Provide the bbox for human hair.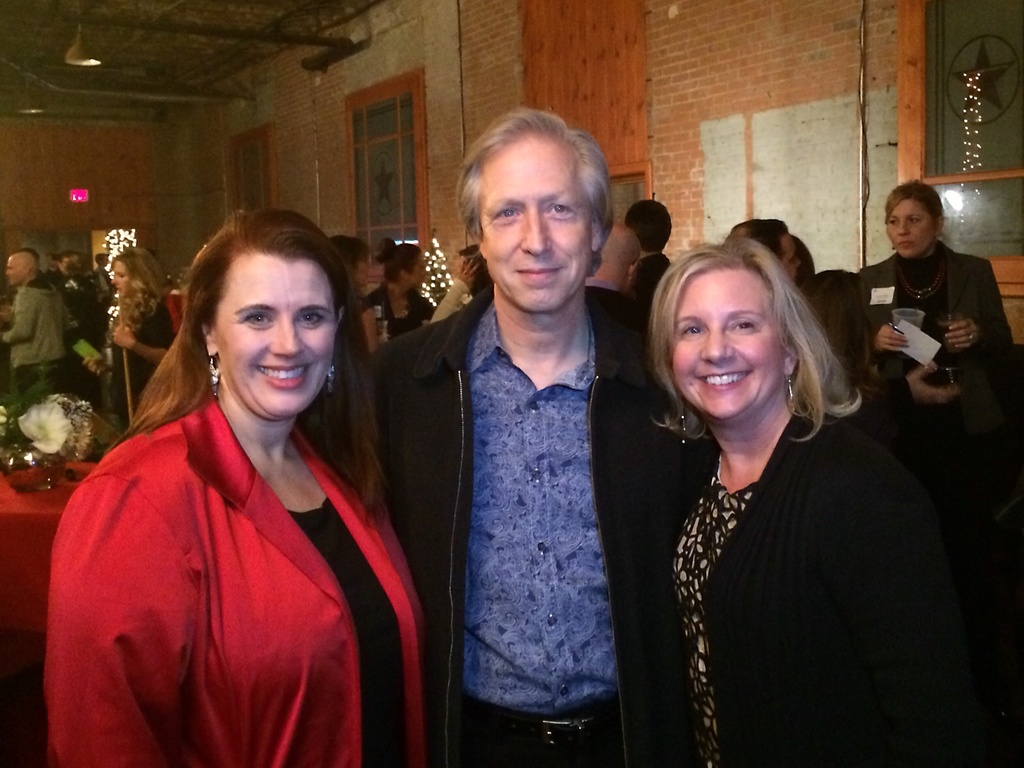
{"x1": 725, "y1": 217, "x2": 788, "y2": 257}.
